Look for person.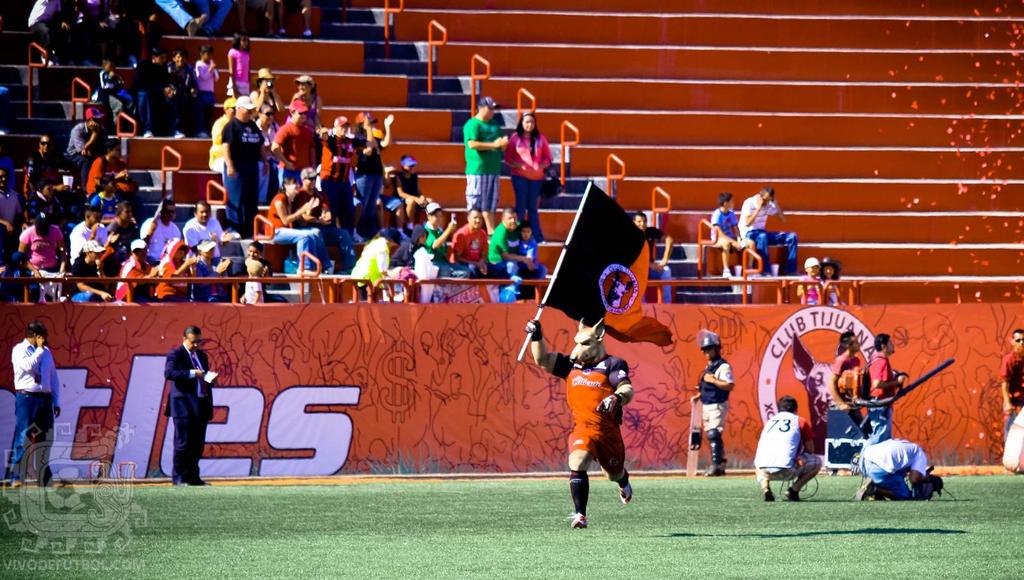
Found: (x1=710, y1=193, x2=757, y2=294).
